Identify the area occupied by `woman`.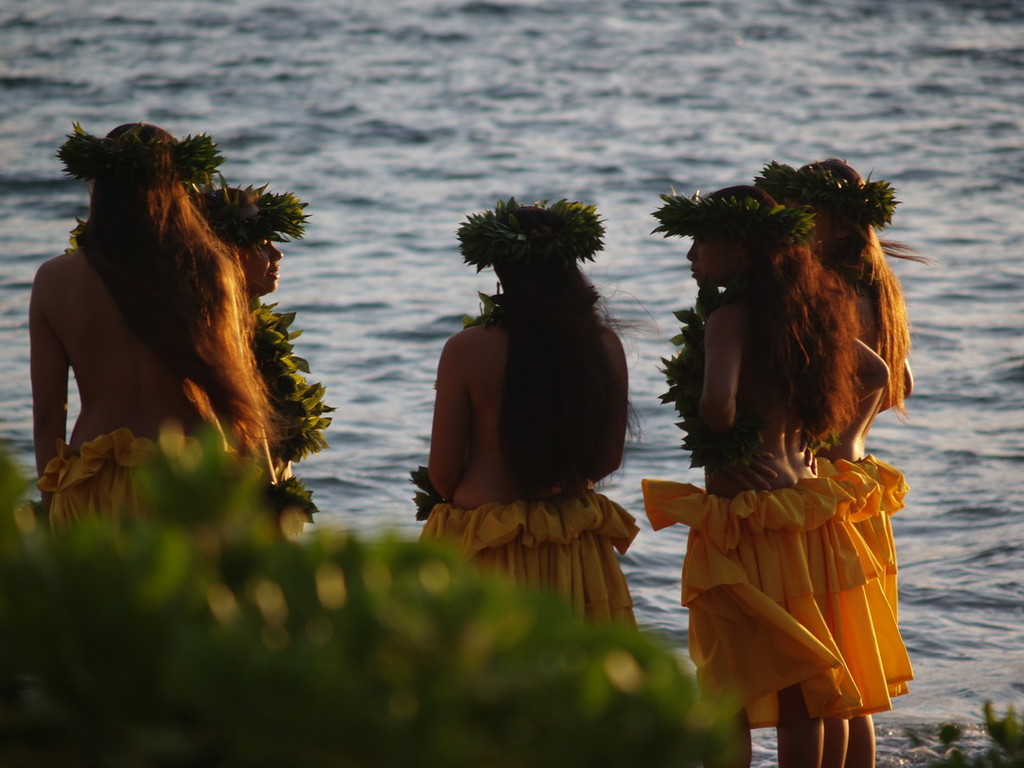
Area: x1=746 y1=152 x2=910 y2=767.
